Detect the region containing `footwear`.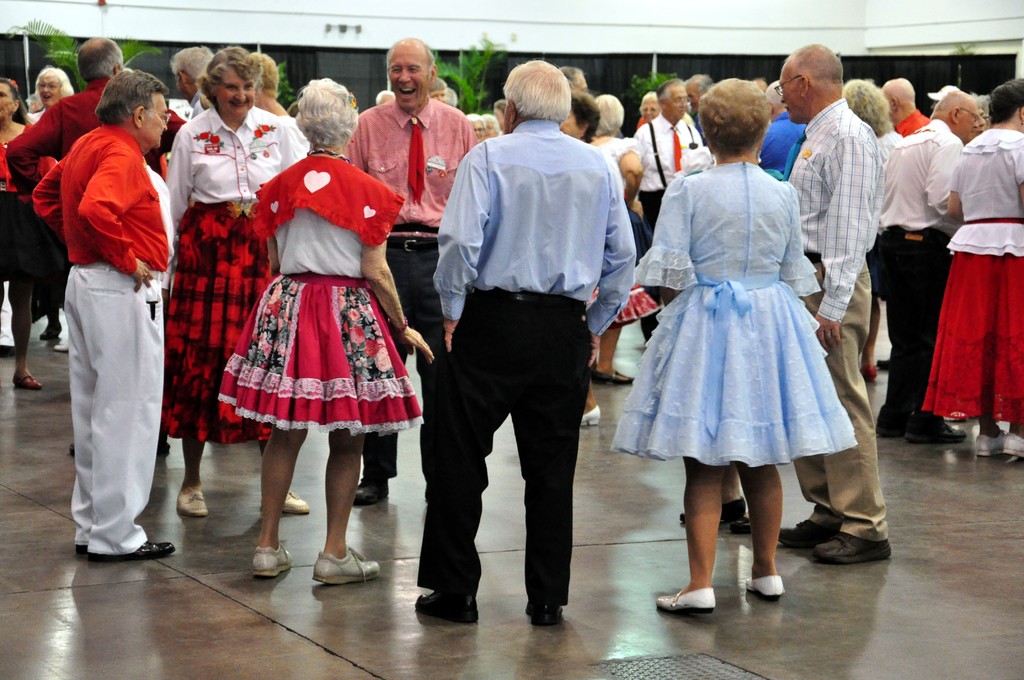
(877, 359, 892, 367).
